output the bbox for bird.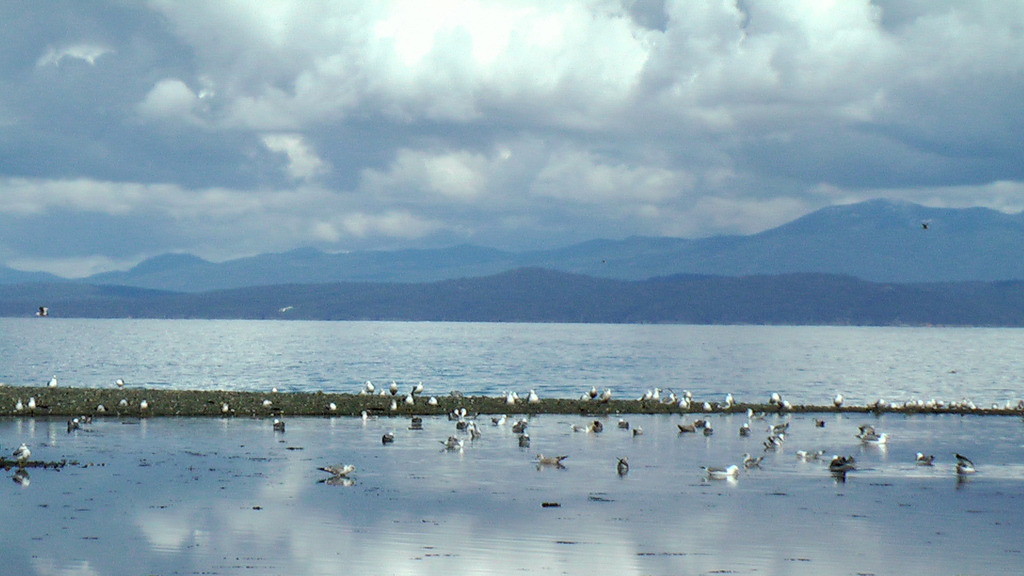
<bbox>45, 371, 60, 393</bbox>.
